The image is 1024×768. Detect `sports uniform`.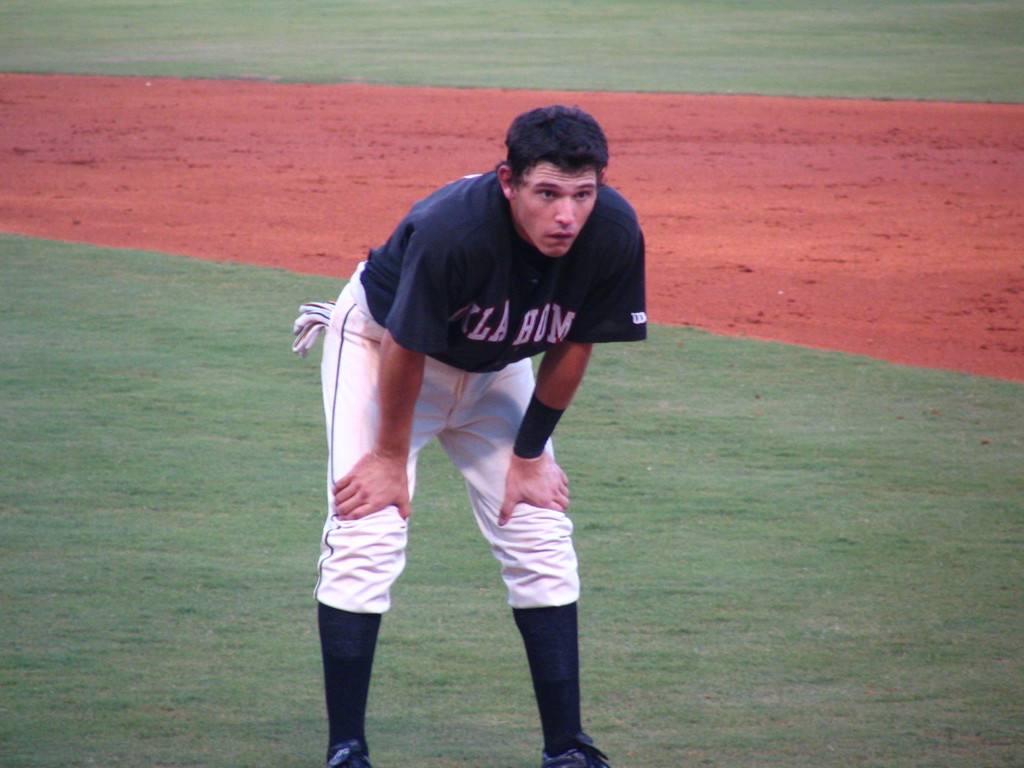
Detection: box=[291, 157, 655, 767].
